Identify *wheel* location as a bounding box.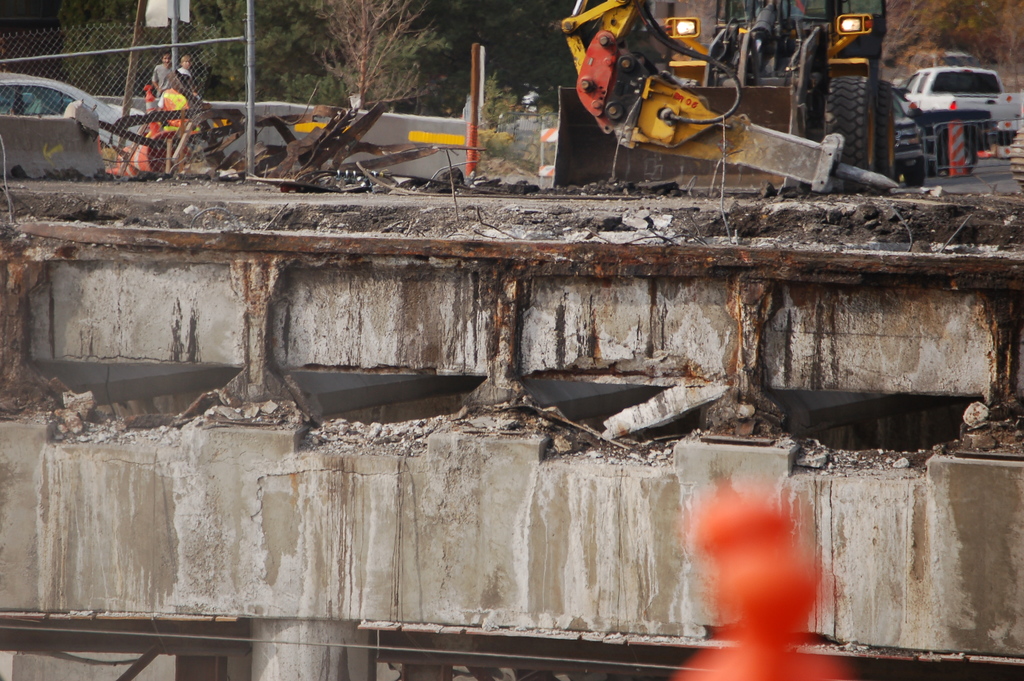
<box>938,141,977,181</box>.
